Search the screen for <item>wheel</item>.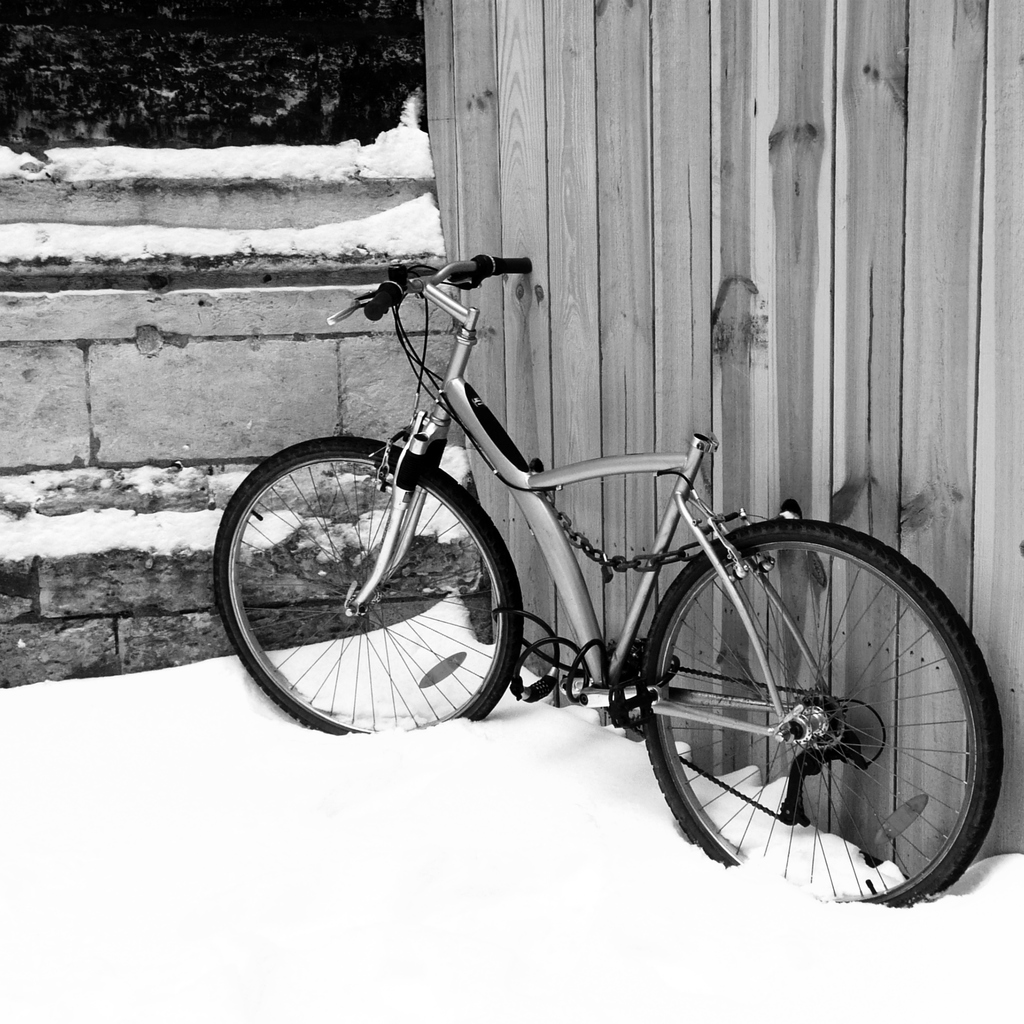
Found at Rect(218, 436, 527, 735).
